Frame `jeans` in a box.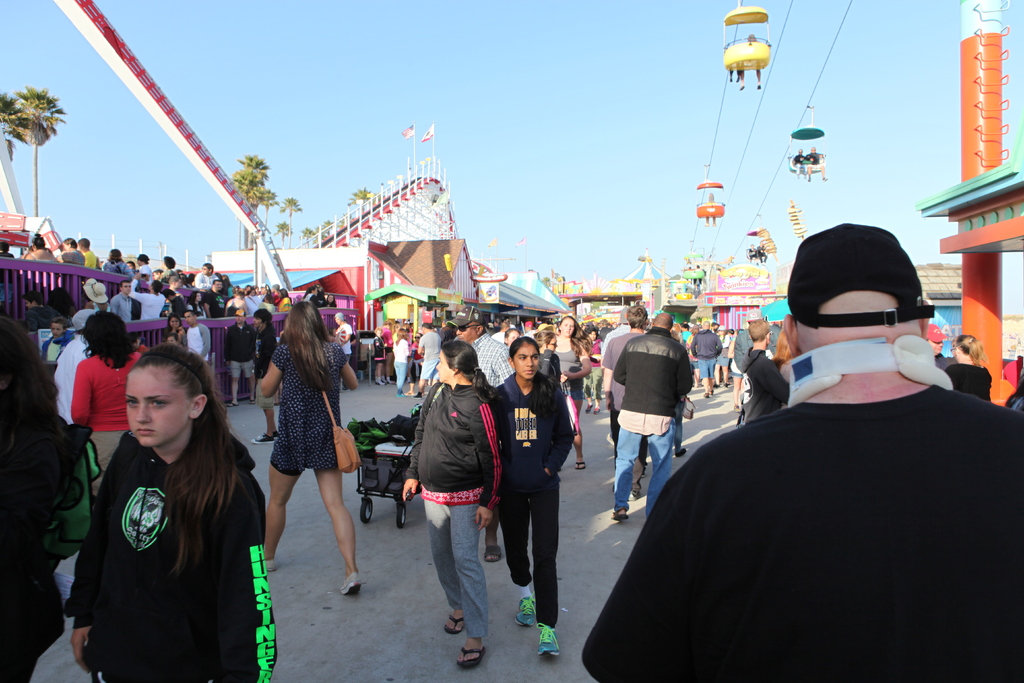
l=619, t=418, r=678, b=518.
